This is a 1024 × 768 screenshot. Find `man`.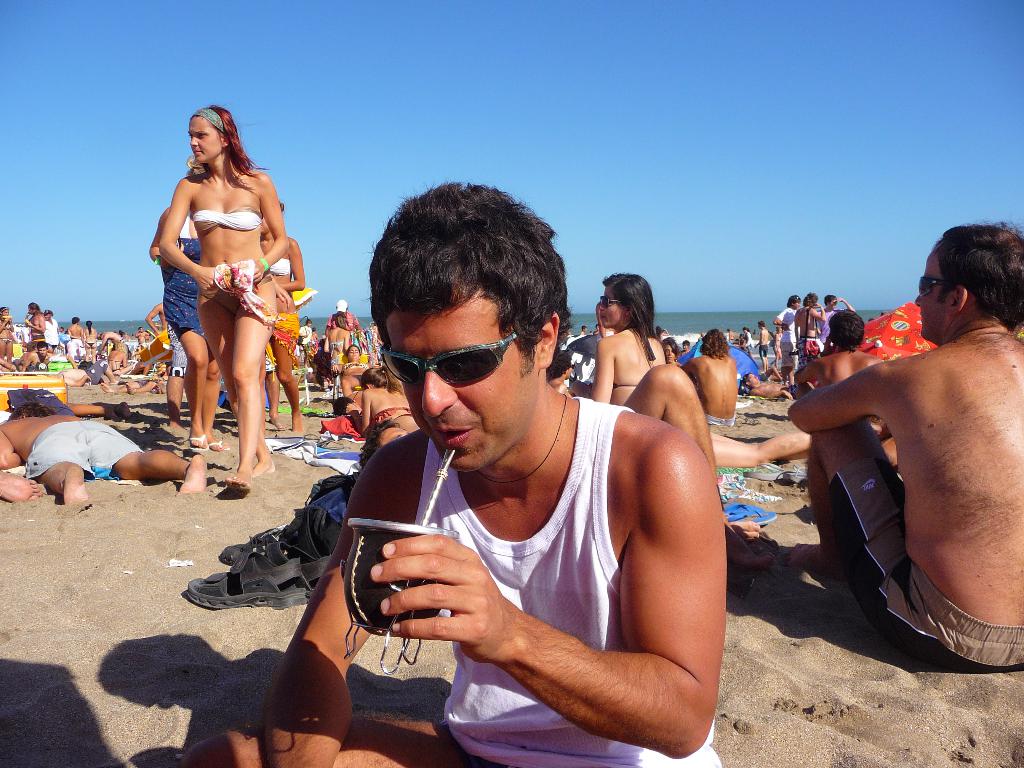
Bounding box: bbox(754, 319, 772, 371).
